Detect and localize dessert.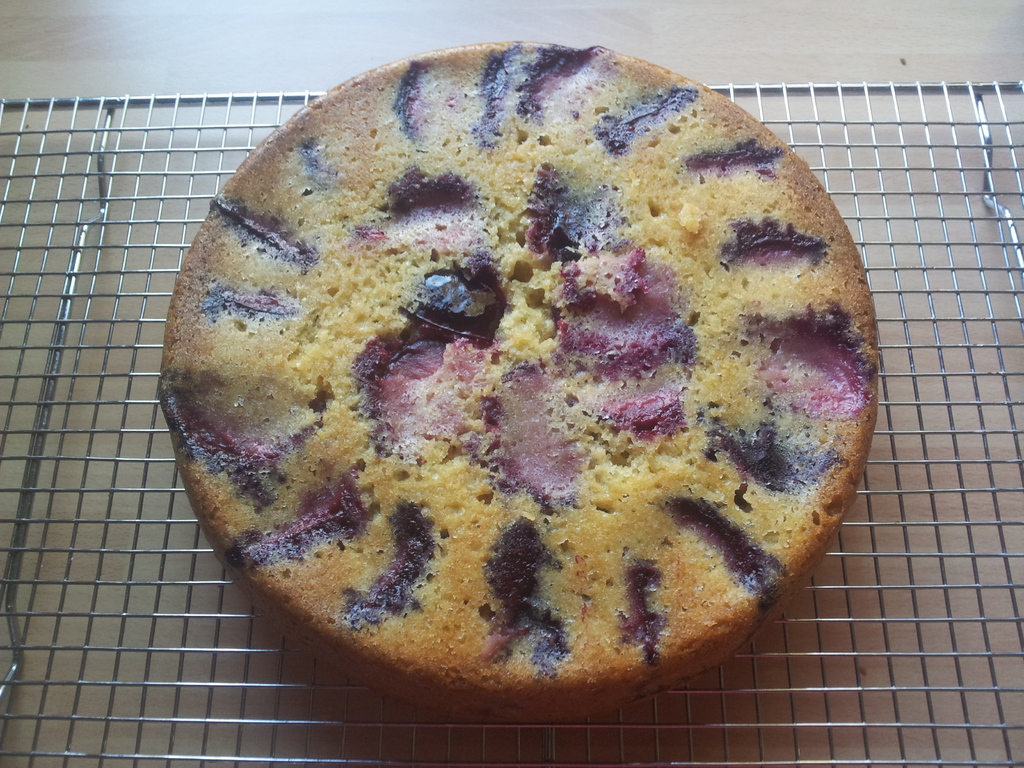
Localized at box=[204, 3, 908, 717].
